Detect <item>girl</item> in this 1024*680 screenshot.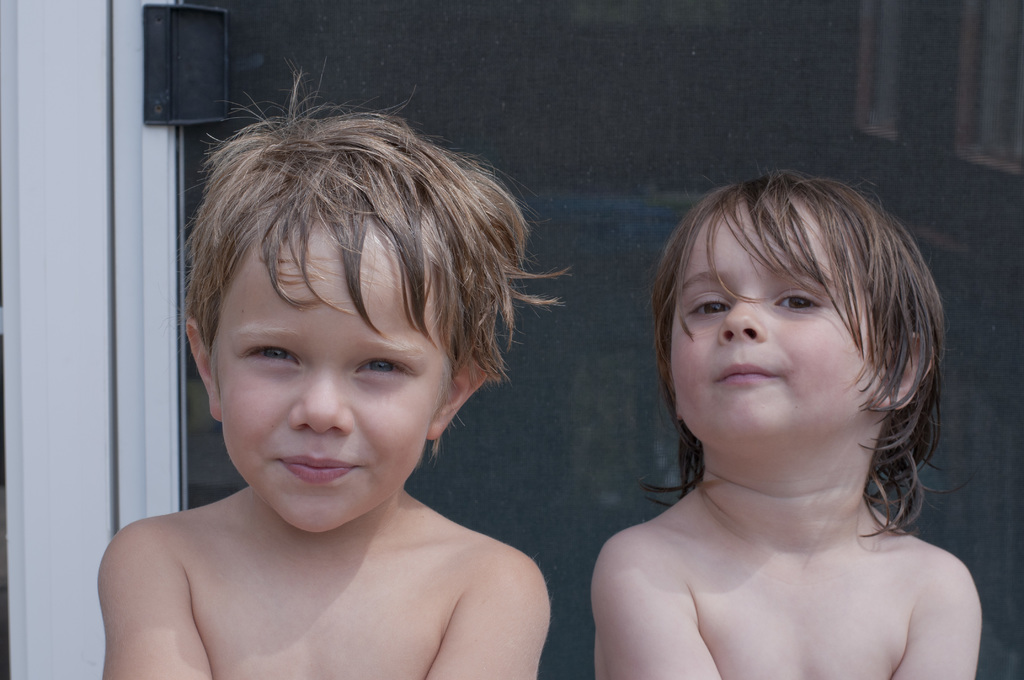
Detection: <bbox>591, 174, 982, 679</bbox>.
